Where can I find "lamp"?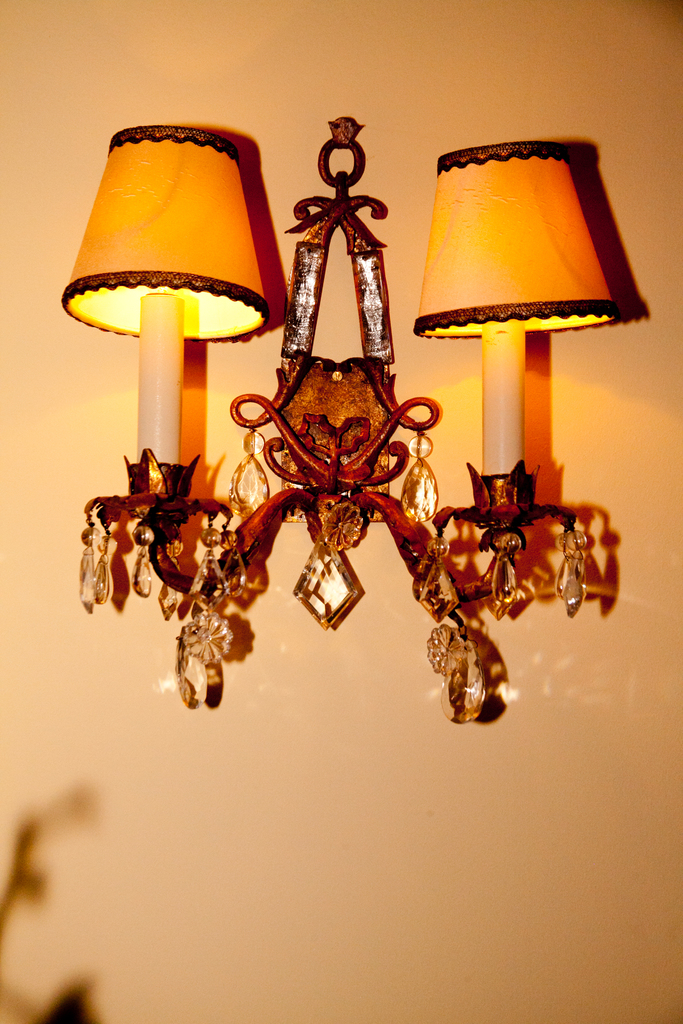
You can find it at <region>49, 93, 295, 547</region>.
